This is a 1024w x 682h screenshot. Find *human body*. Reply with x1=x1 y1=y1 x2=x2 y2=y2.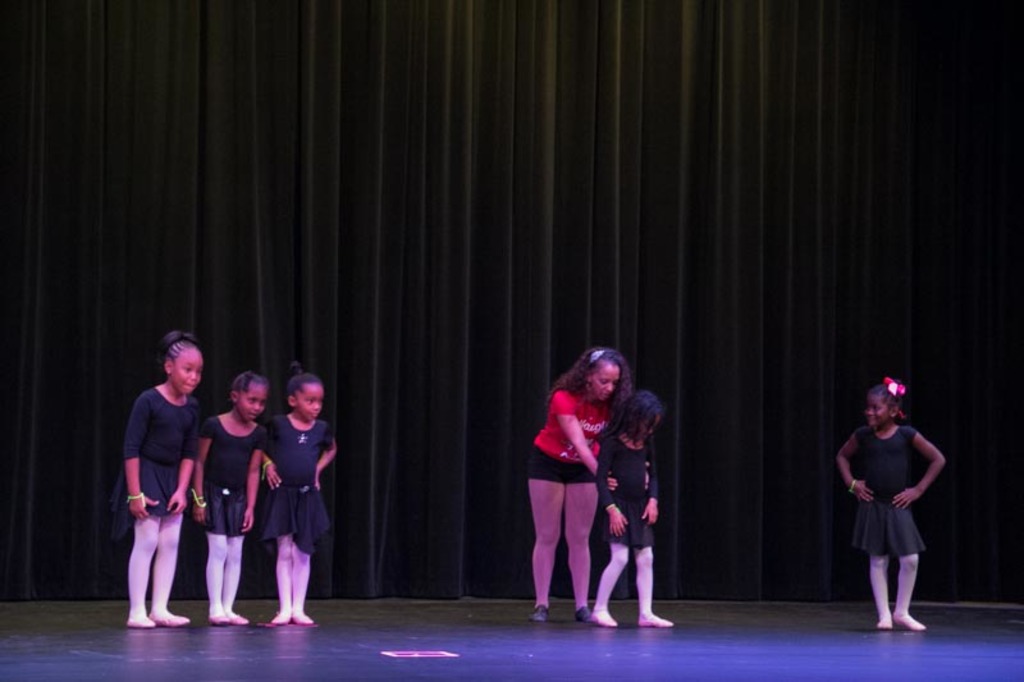
x1=527 y1=383 x2=652 y2=624.
